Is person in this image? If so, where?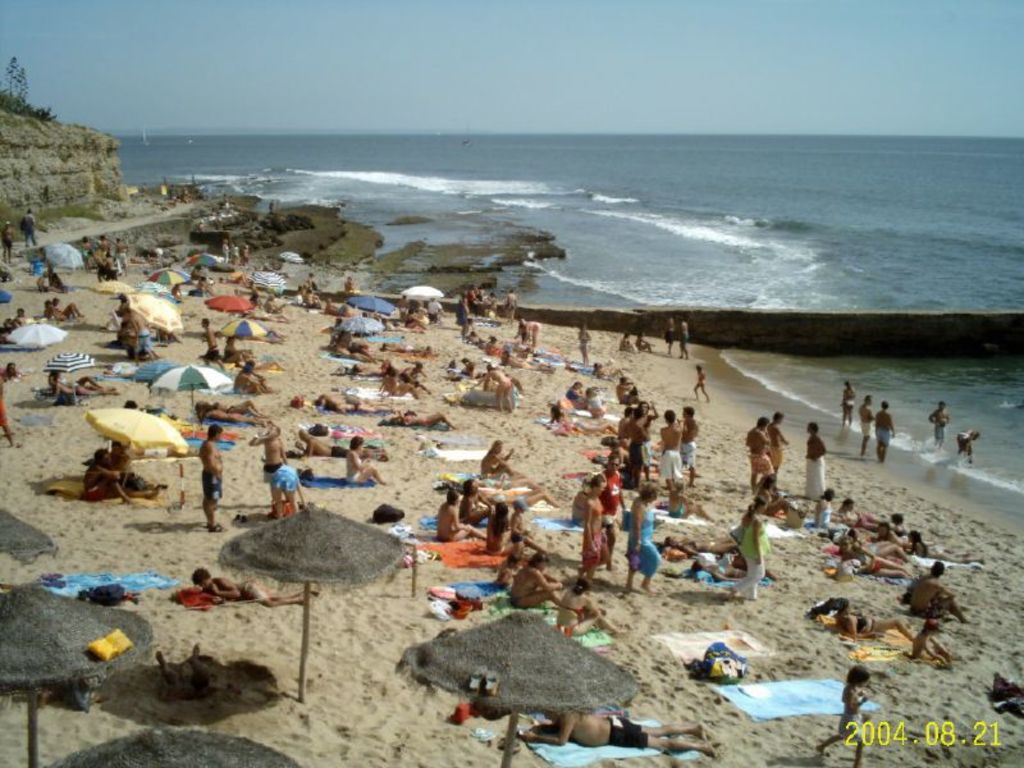
Yes, at BBox(726, 494, 769, 600).
